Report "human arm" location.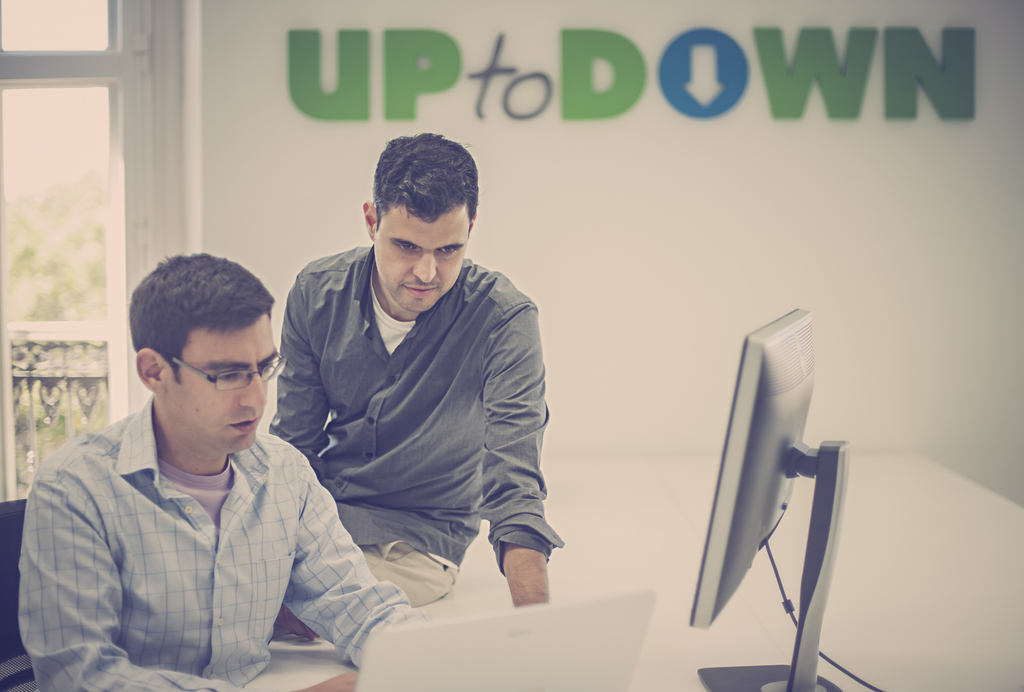
Report: box(260, 257, 330, 474).
